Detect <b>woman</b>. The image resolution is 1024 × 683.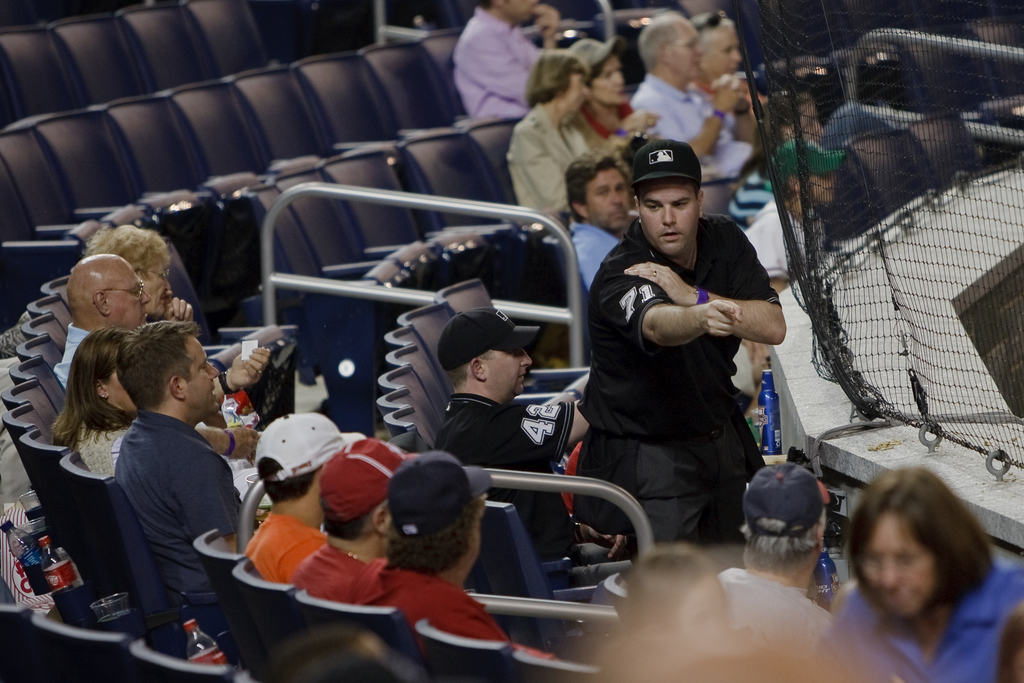
bbox=[694, 10, 742, 85].
